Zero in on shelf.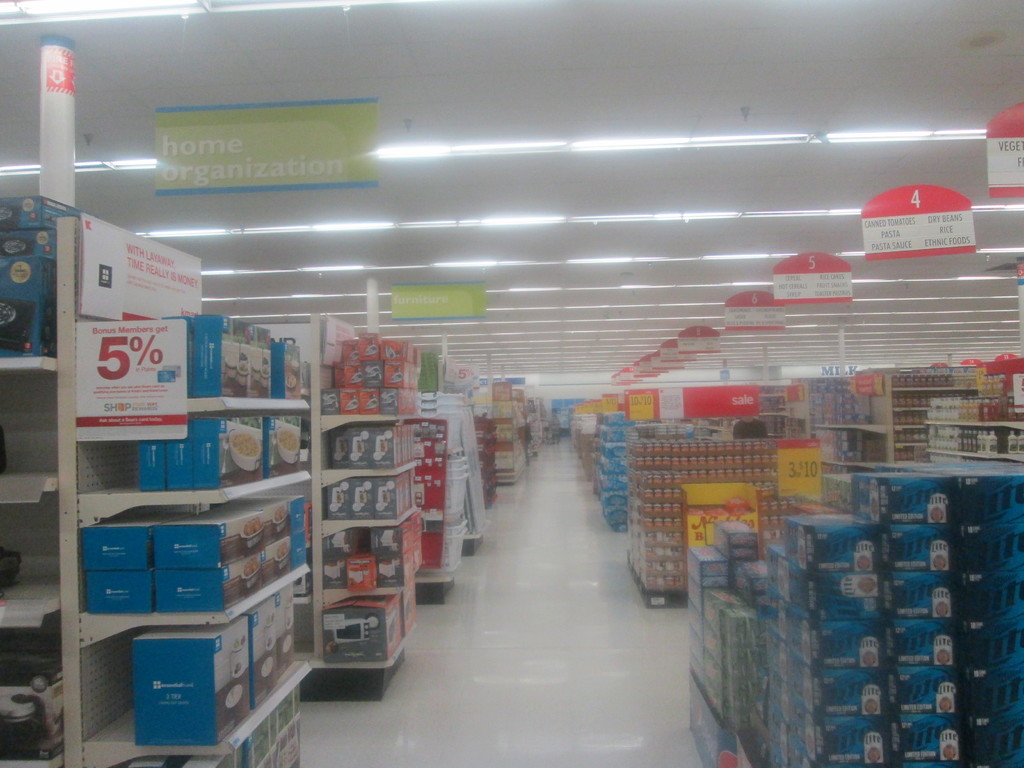
Zeroed in: {"x1": 887, "y1": 363, "x2": 1001, "y2": 460}.
